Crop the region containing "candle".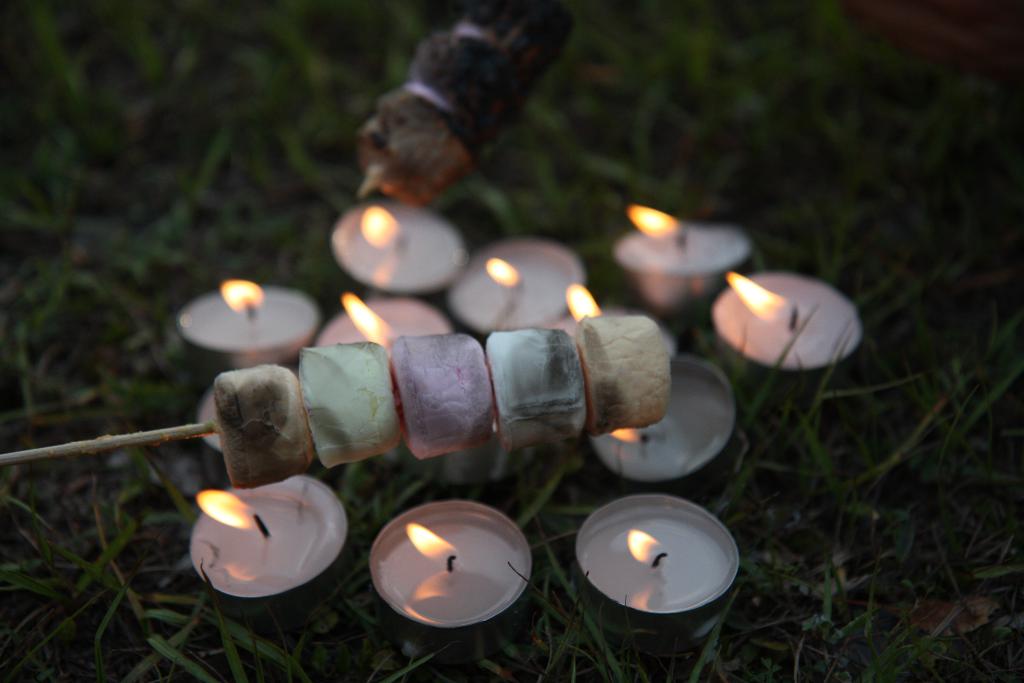
Crop region: locate(589, 344, 739, 490).
